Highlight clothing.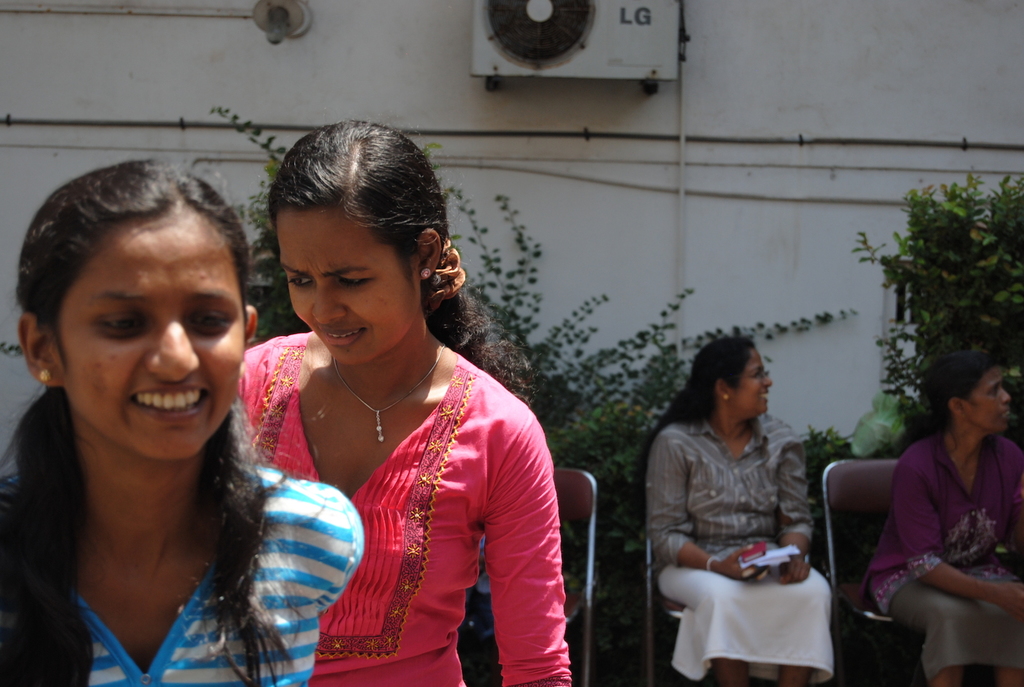
Highlighted region: [x1=648, y1=408, x2=840, y2=686].
